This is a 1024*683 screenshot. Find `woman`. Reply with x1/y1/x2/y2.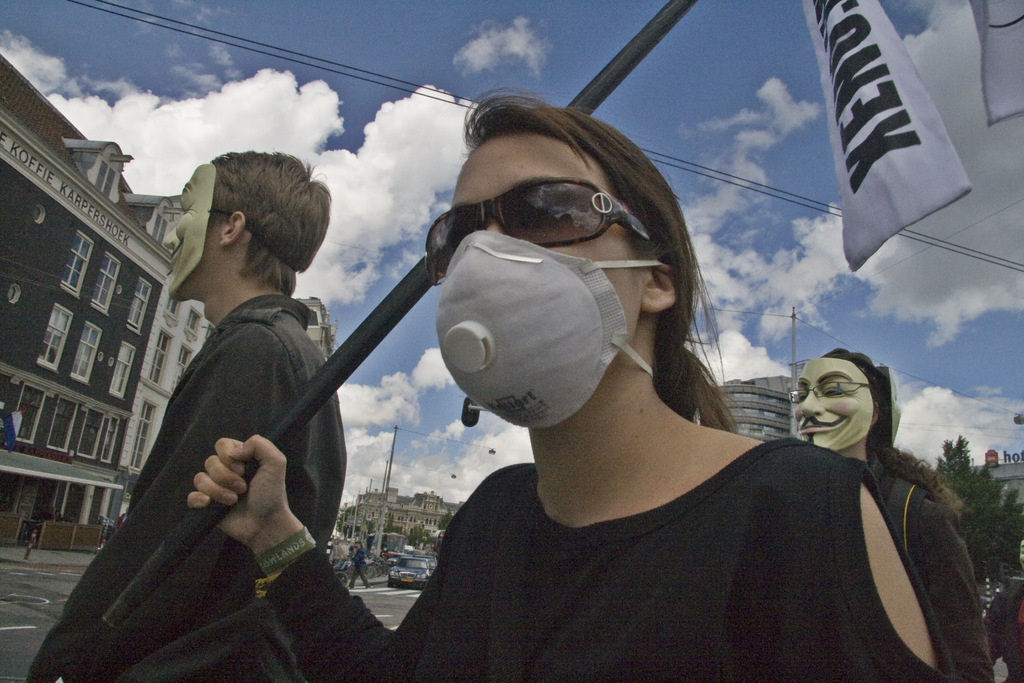
792/346/997/682.
